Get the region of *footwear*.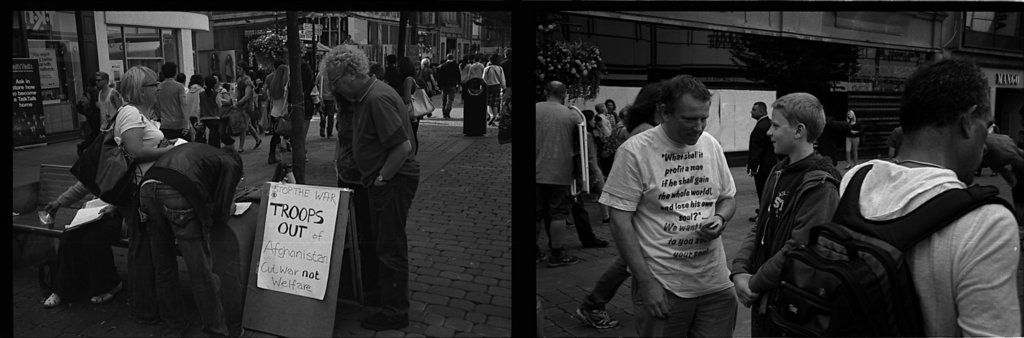
bbox=(575, 295, 618, 328).
